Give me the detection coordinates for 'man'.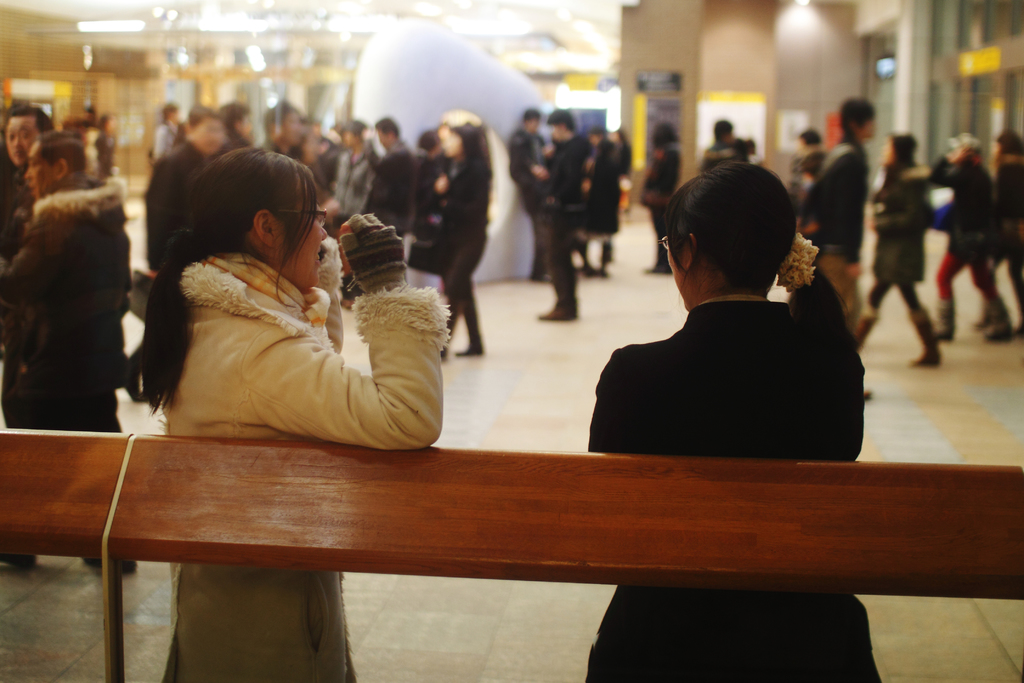
locate(0, 104, 58, 263).
